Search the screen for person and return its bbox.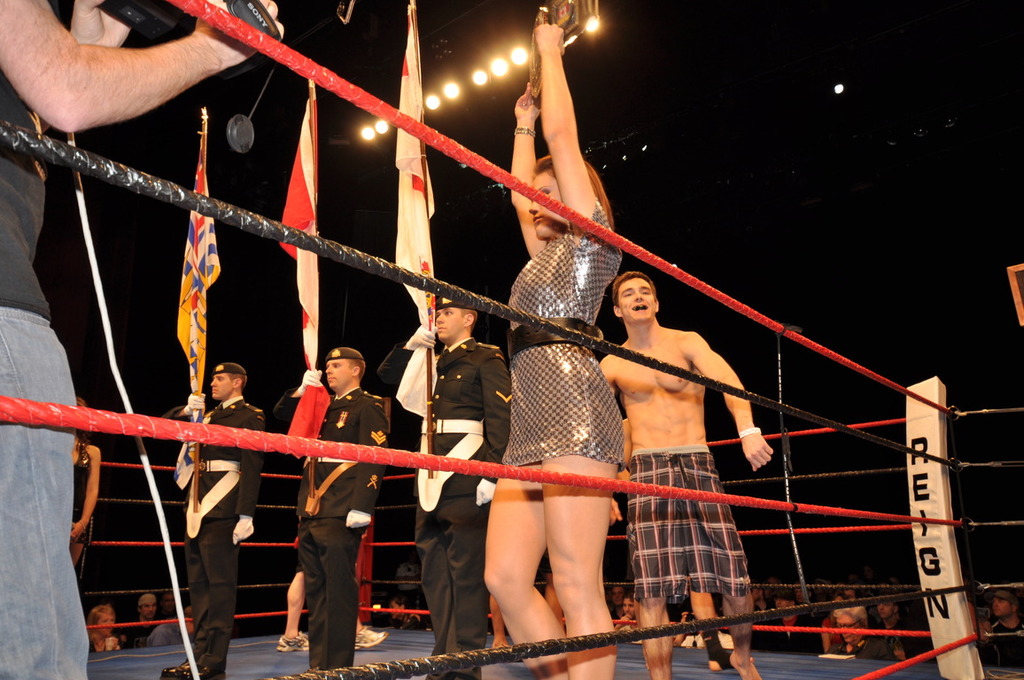
Found: rect(832, 607, 910, 659).
